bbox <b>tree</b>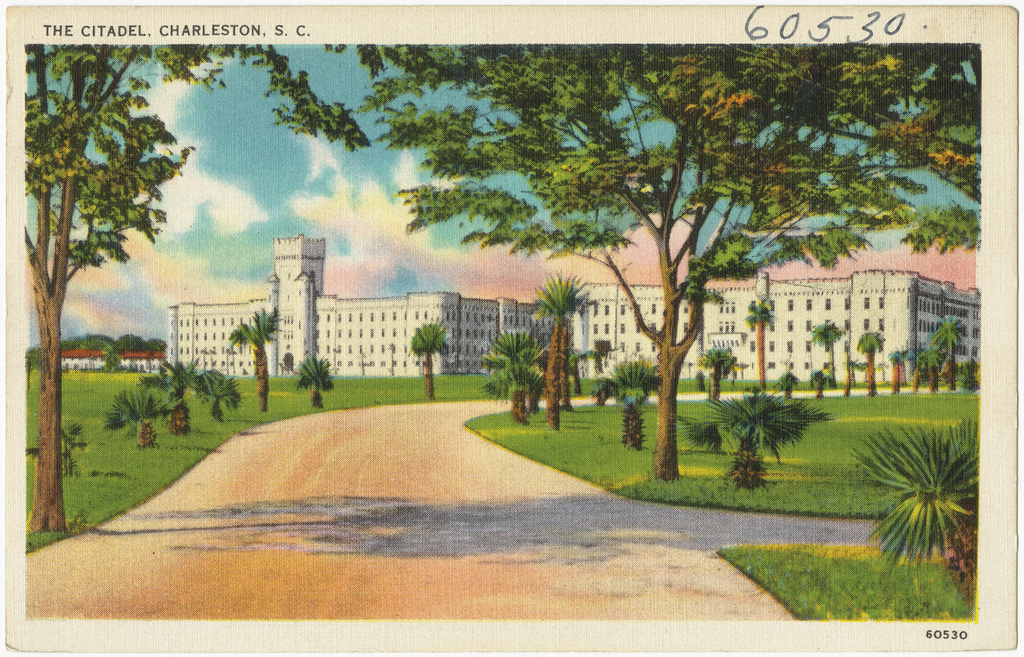
bbox=[410, 321, 446, 395]
